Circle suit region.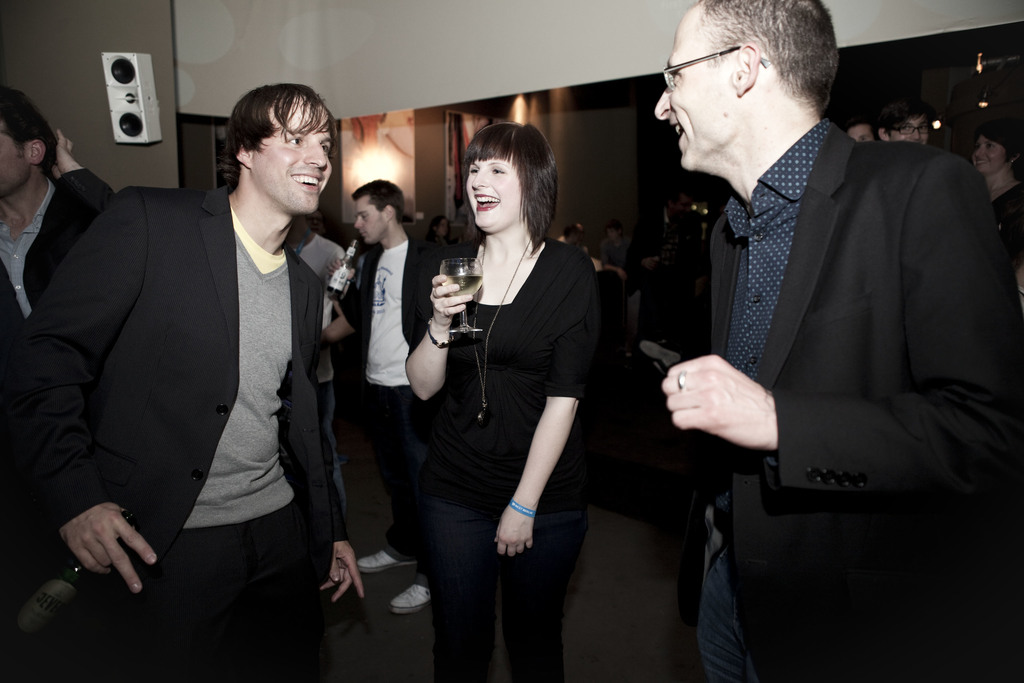
Region: [10,177,352,682].
